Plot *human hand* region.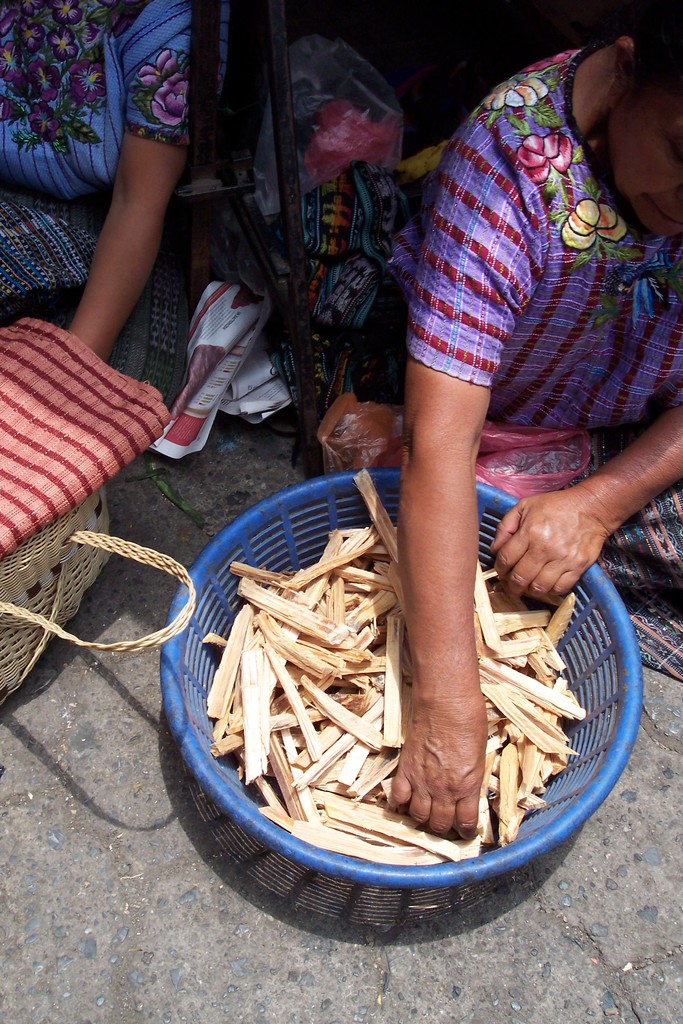
Plotted at detection(496, 458, 638, 615).
